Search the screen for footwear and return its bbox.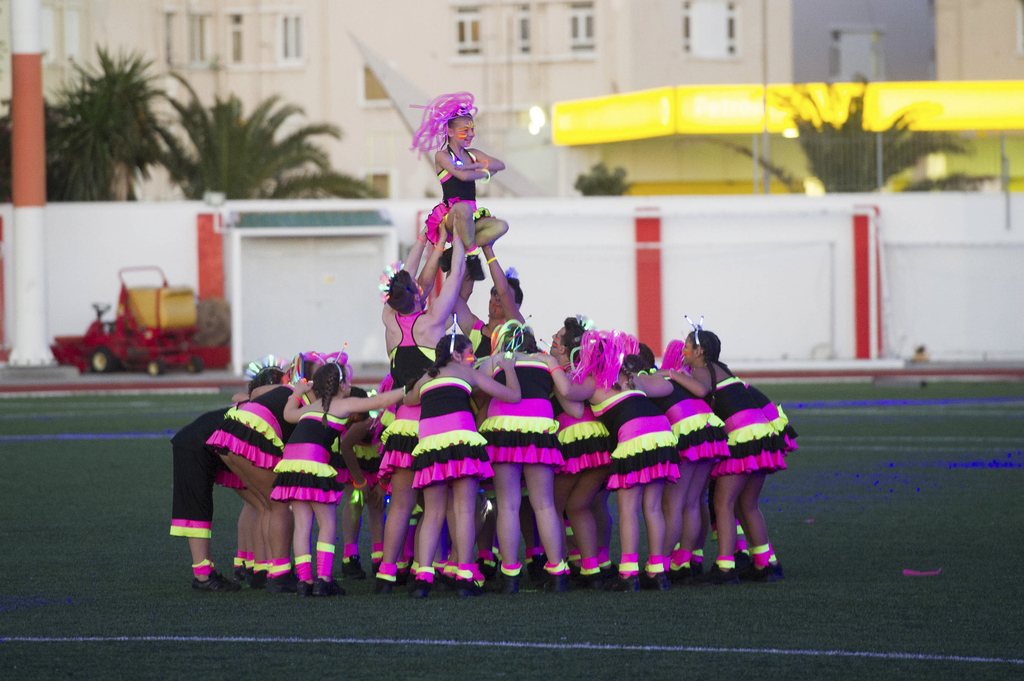
Found: rect(492, 566, 511, 591).
